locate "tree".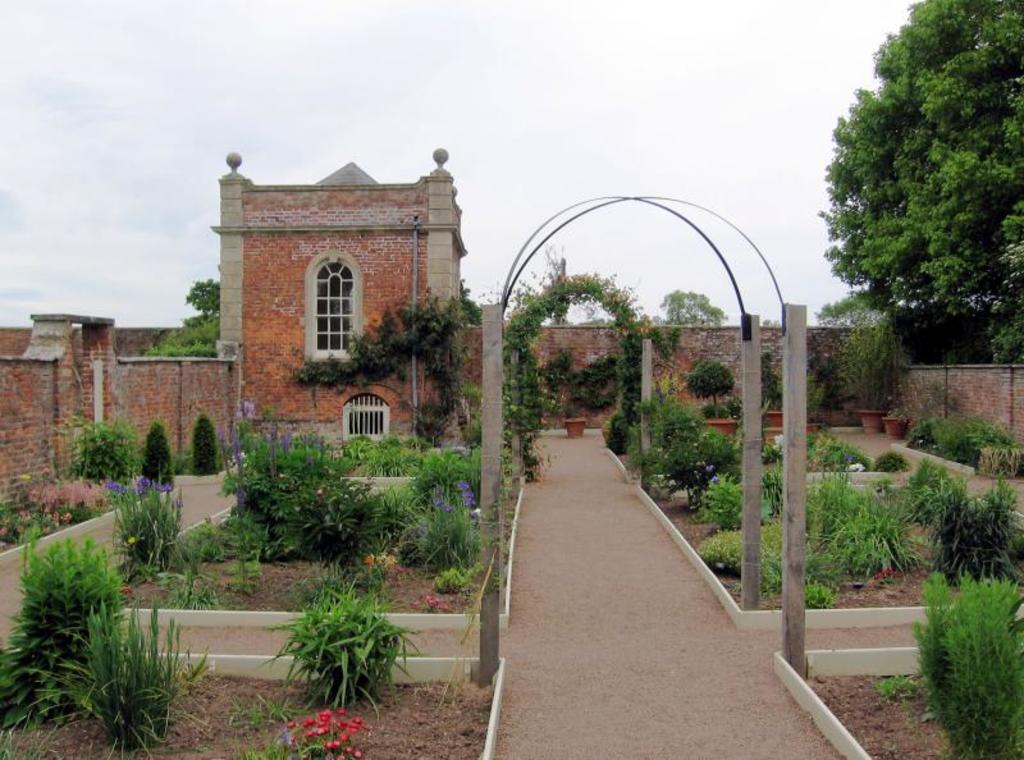
Bounding box: rect(669, 289, 724, 321).
